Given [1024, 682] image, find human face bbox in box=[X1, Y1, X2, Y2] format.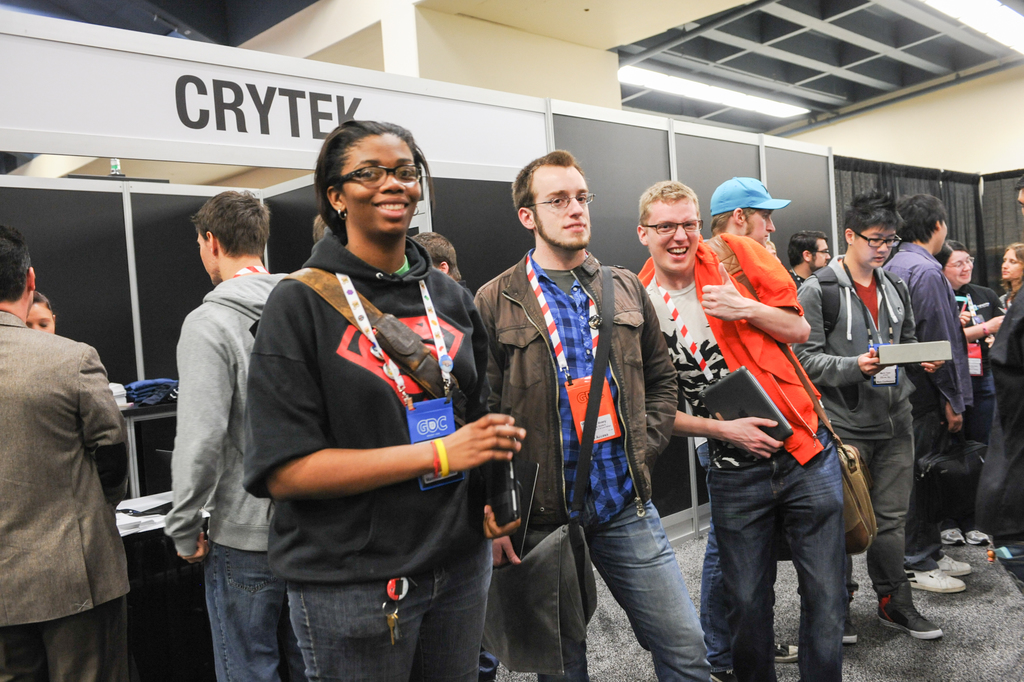
box=[1000, 245, 1020, 280].
